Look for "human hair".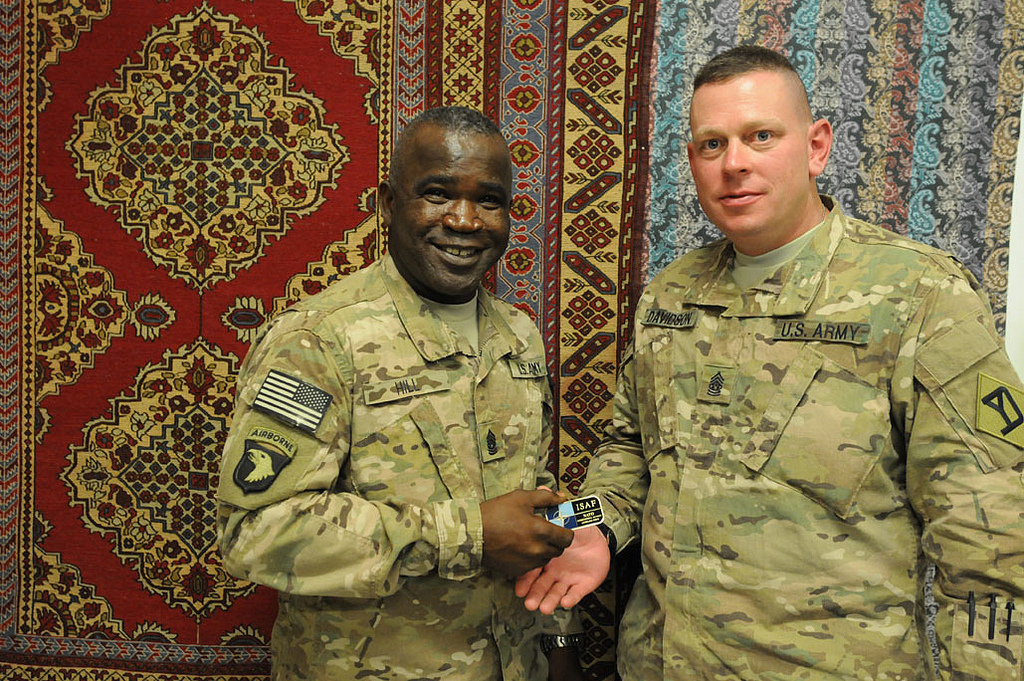
Found: 689 43 802 86.
